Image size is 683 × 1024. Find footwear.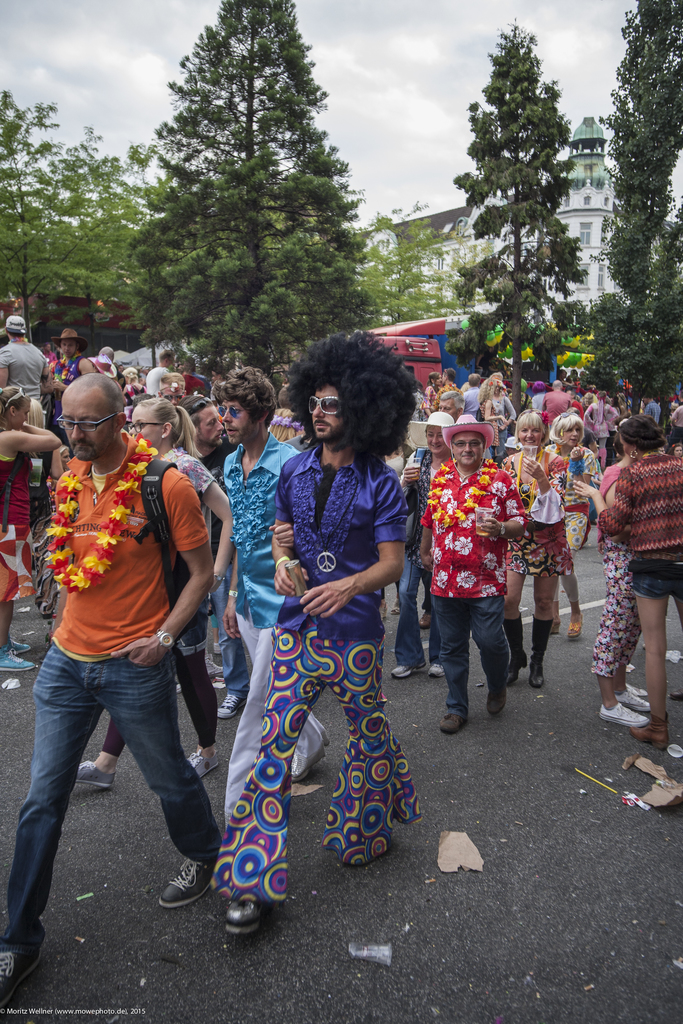
(227, 892, 275, 935).
